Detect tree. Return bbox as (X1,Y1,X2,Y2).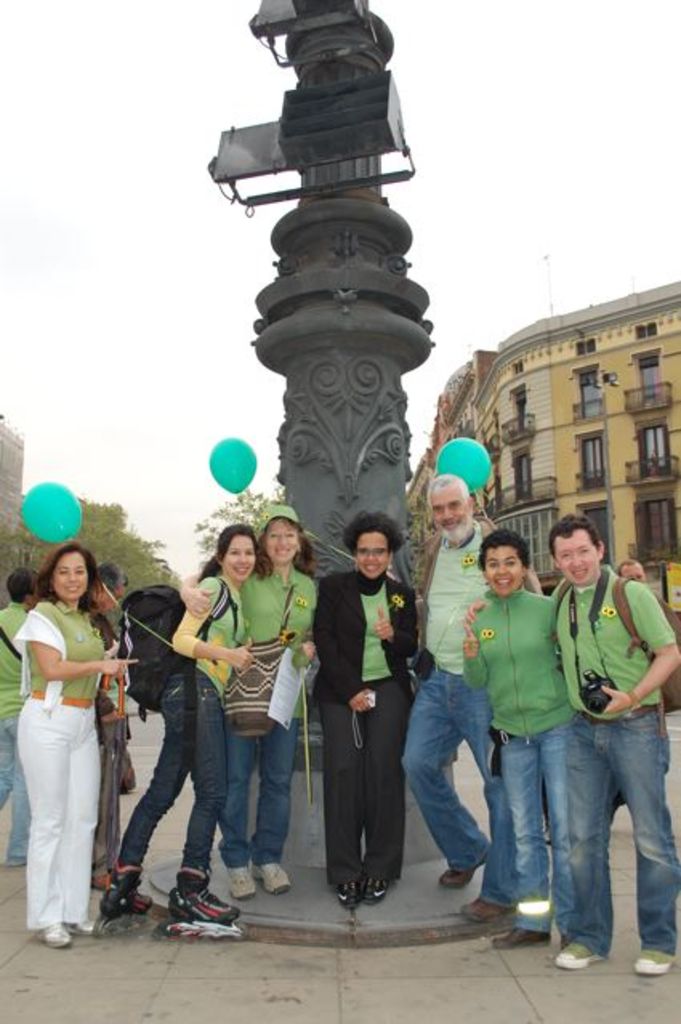
(10,494,171,617).
